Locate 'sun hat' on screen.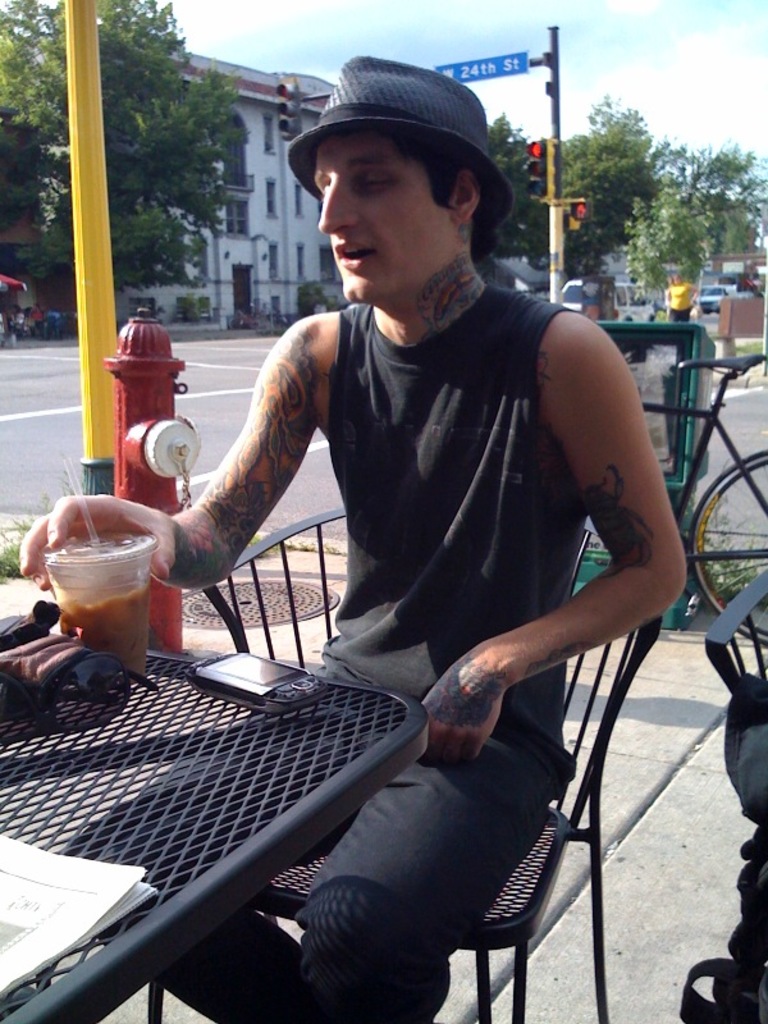
On screen at crop(284, 49, 503, 221).
